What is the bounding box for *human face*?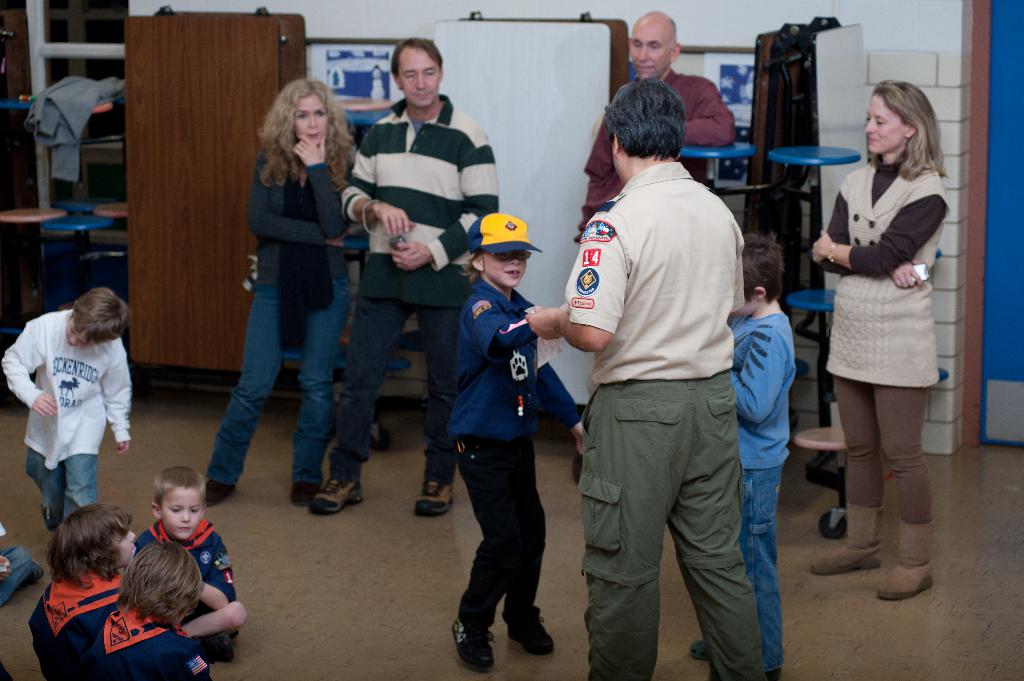
bbox=(162, 486, 204, 539).
